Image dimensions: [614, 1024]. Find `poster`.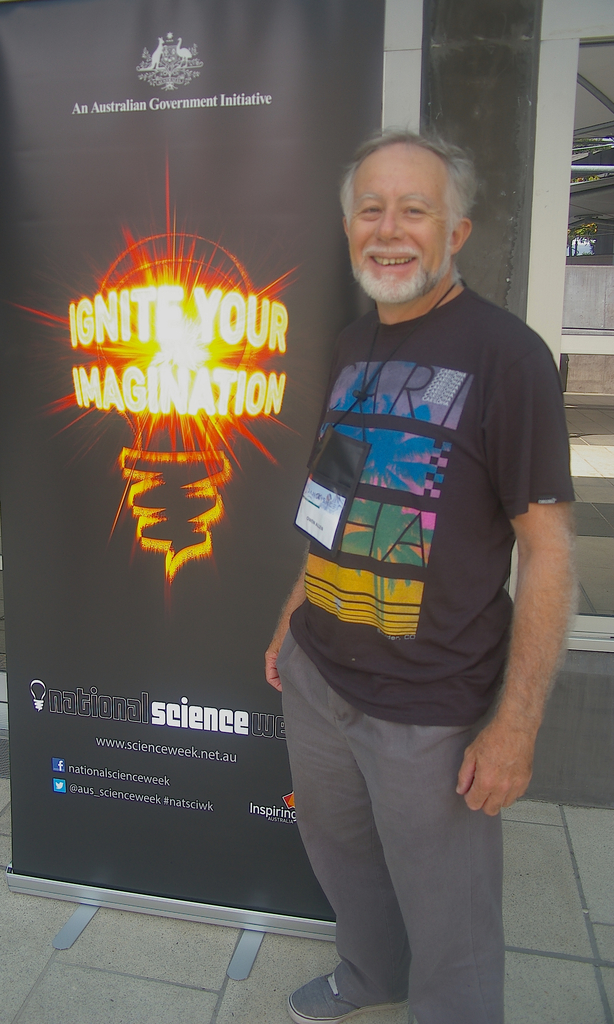
pyautogui.locateOnScreen(0, 0, 380, 918).
